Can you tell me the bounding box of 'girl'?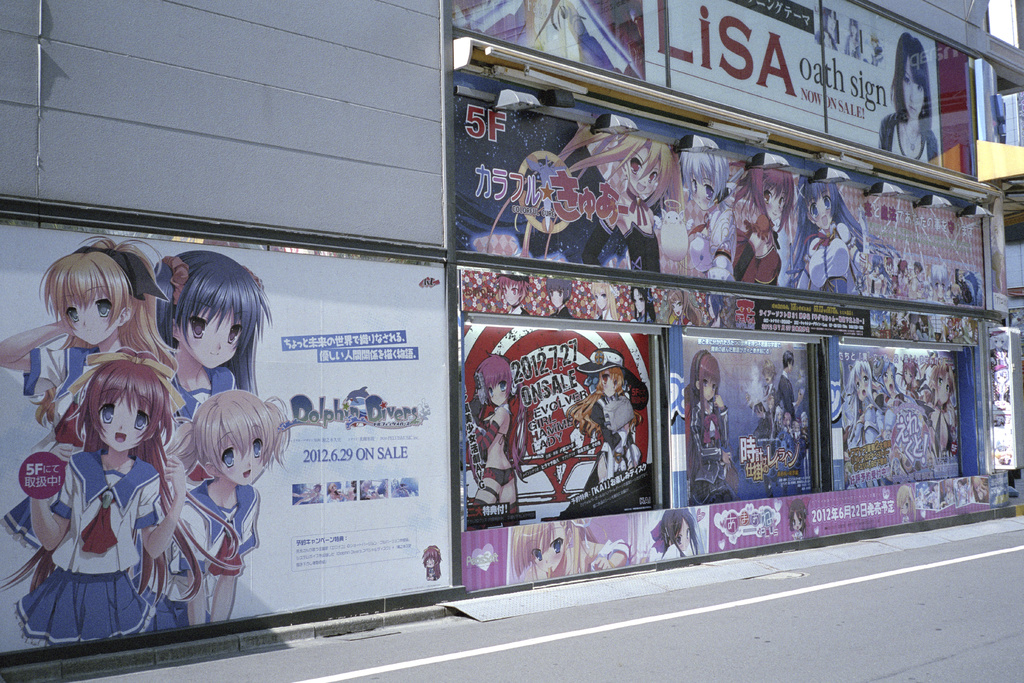
177,387,297,627.
